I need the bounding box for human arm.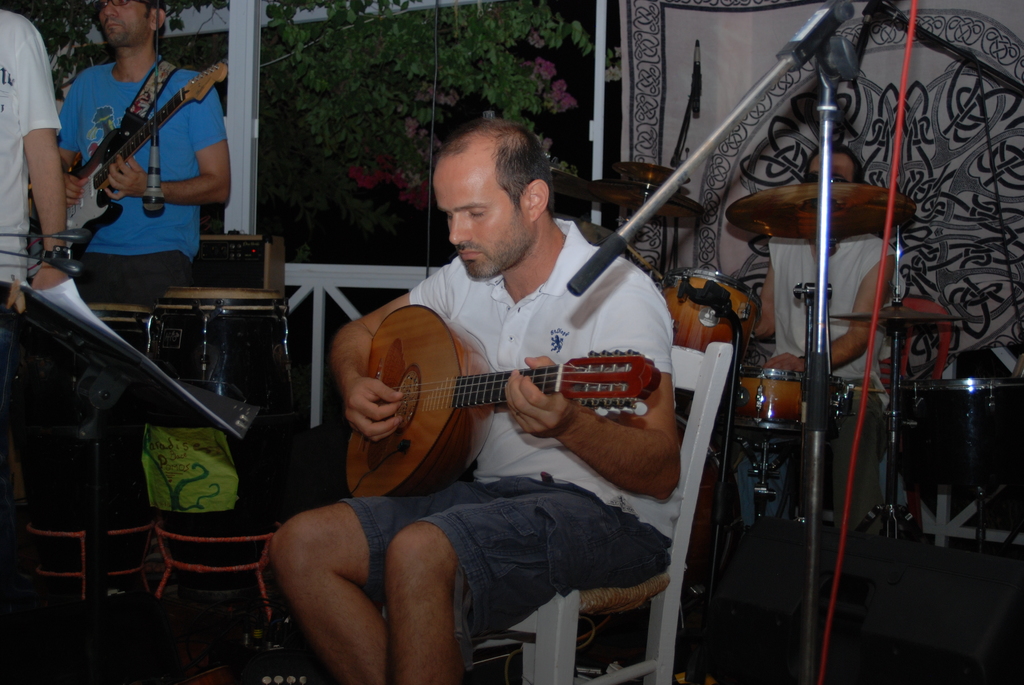
Here it is: <bbox>330, 253, 458, 445</bbox>.
